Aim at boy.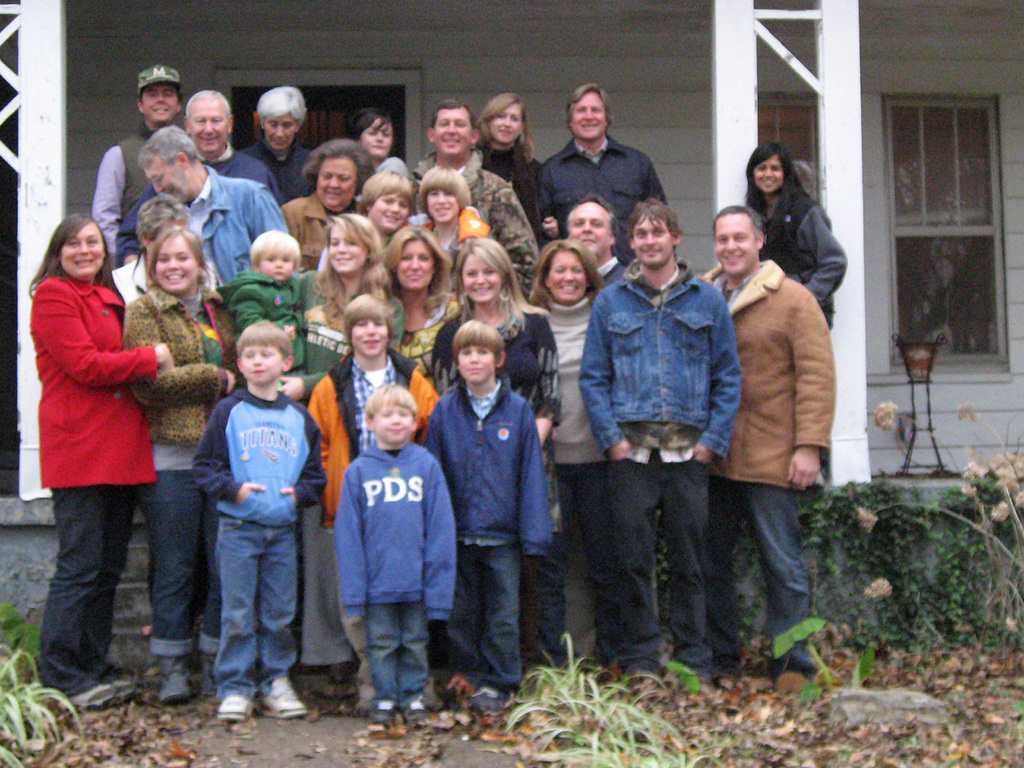
Aimed at (218, 234, 313, 382).
